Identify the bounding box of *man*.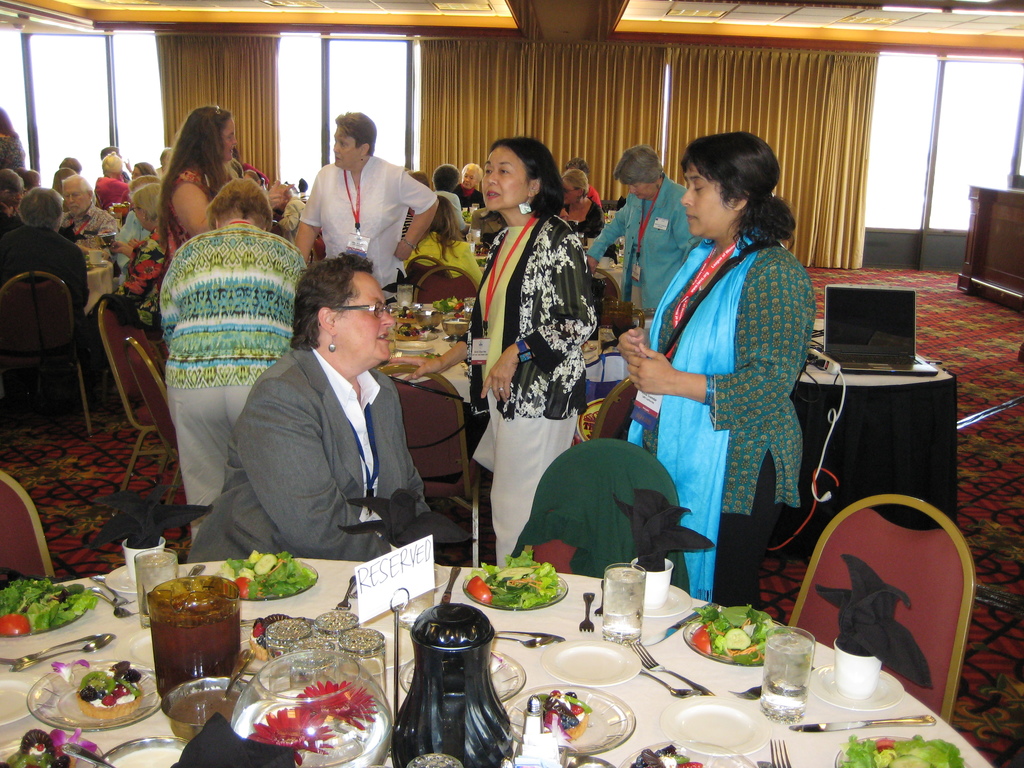
left=291, top=107, right=445, bottom=298.
